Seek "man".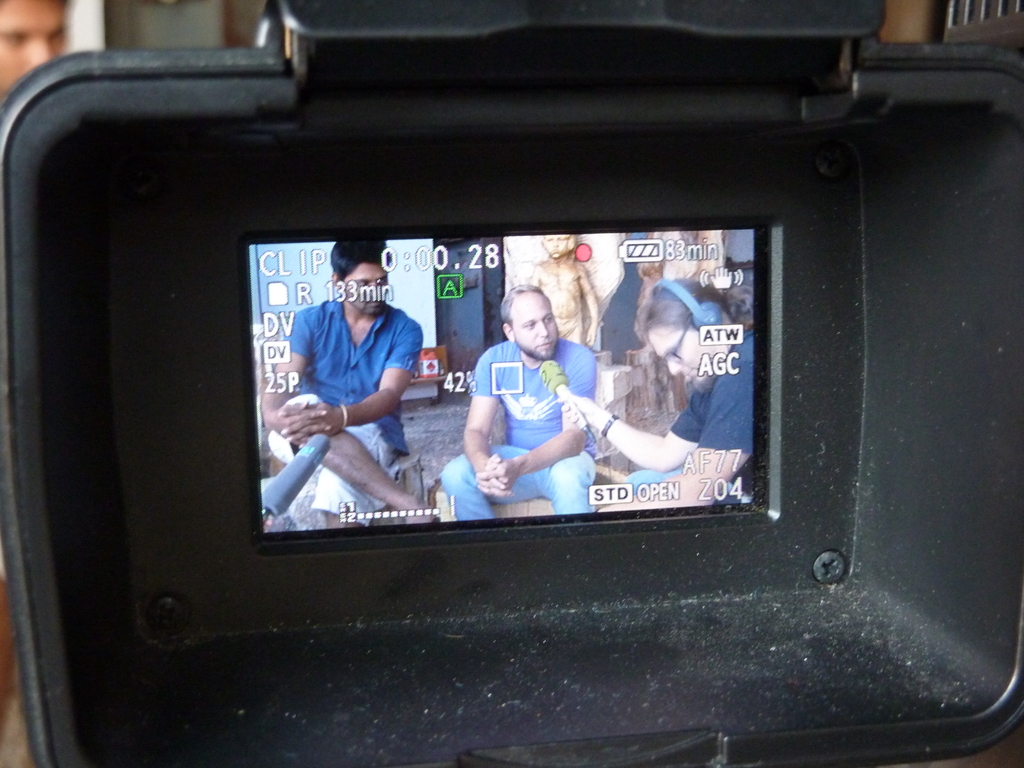
(x1=262, y1=236, x2=432, y2=523).
